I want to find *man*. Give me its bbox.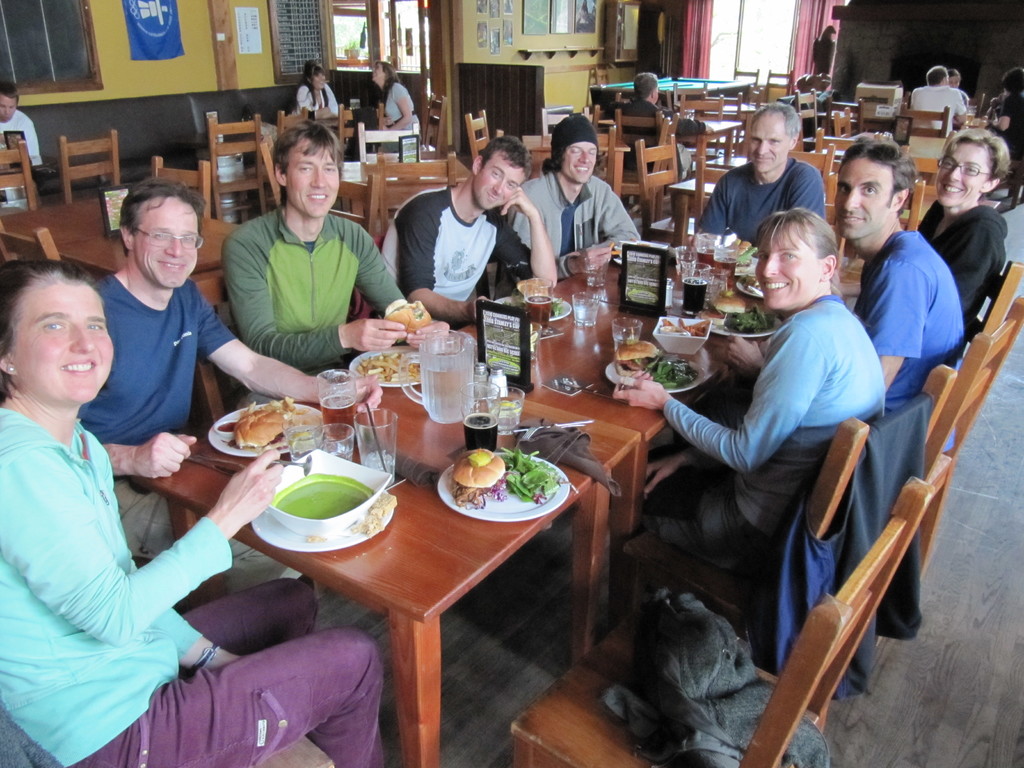
(987, 67, 1023, 191).
